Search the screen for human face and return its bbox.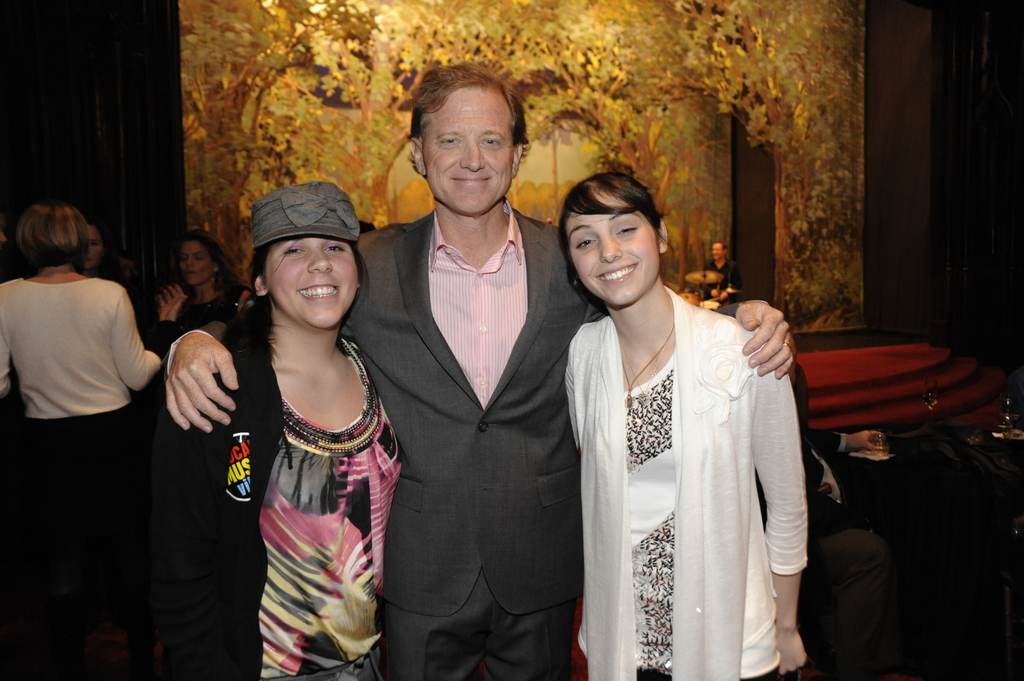
Found: select_region(175, 239, 212, 289).
